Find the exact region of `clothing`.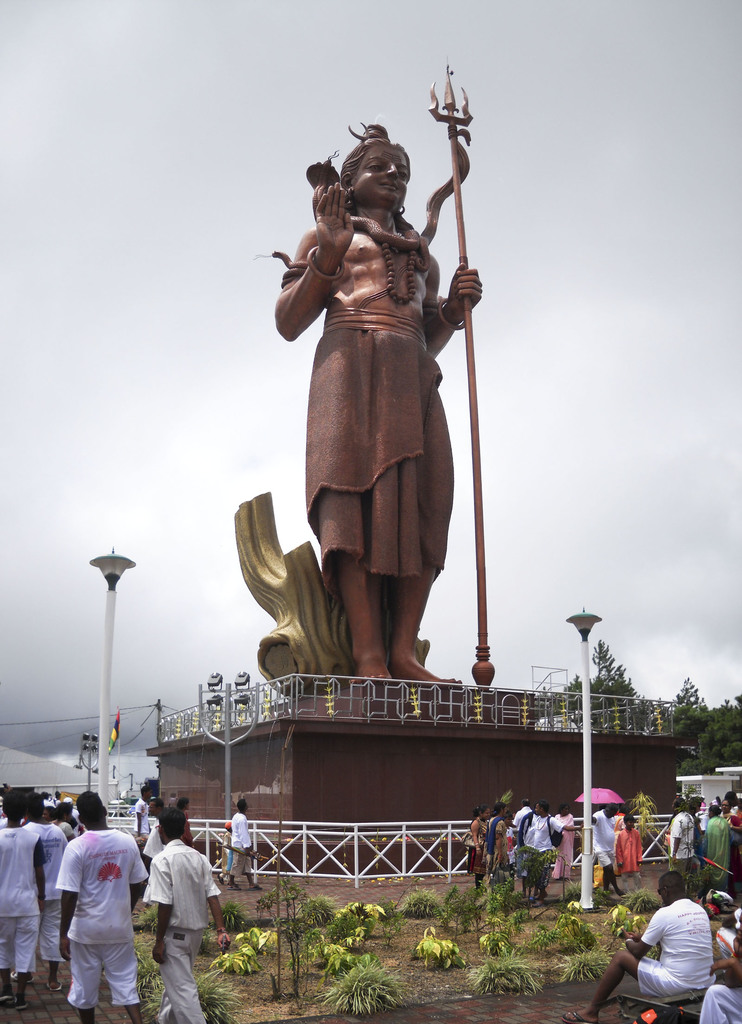
Exact region: box=[552, 812, 577, 877].
